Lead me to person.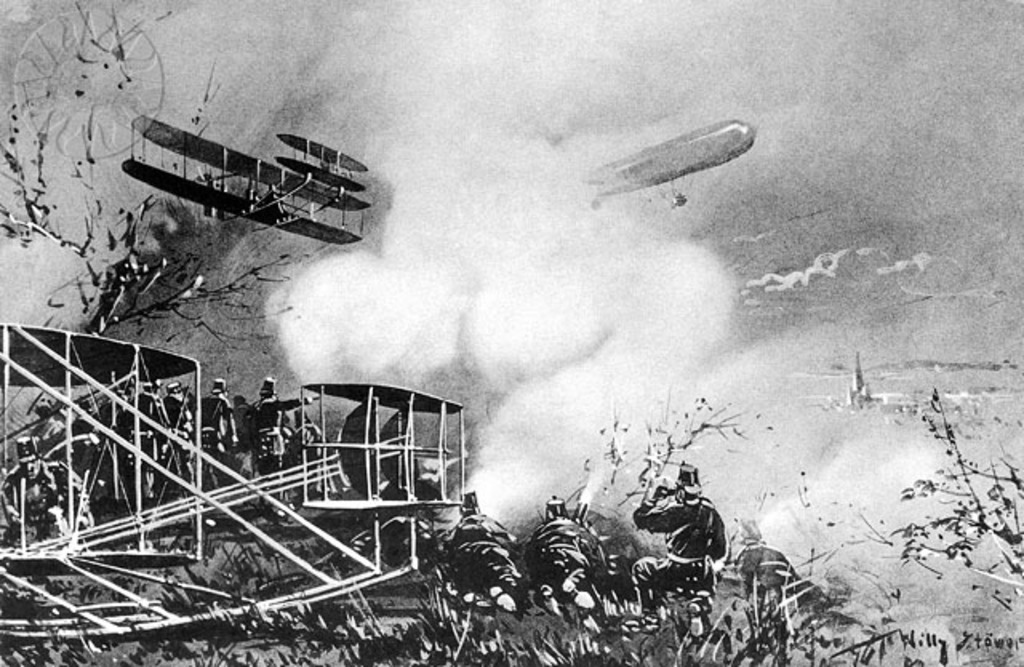
Lead to pyautogui.locateOnScreen(162, 373, 184, 427).
